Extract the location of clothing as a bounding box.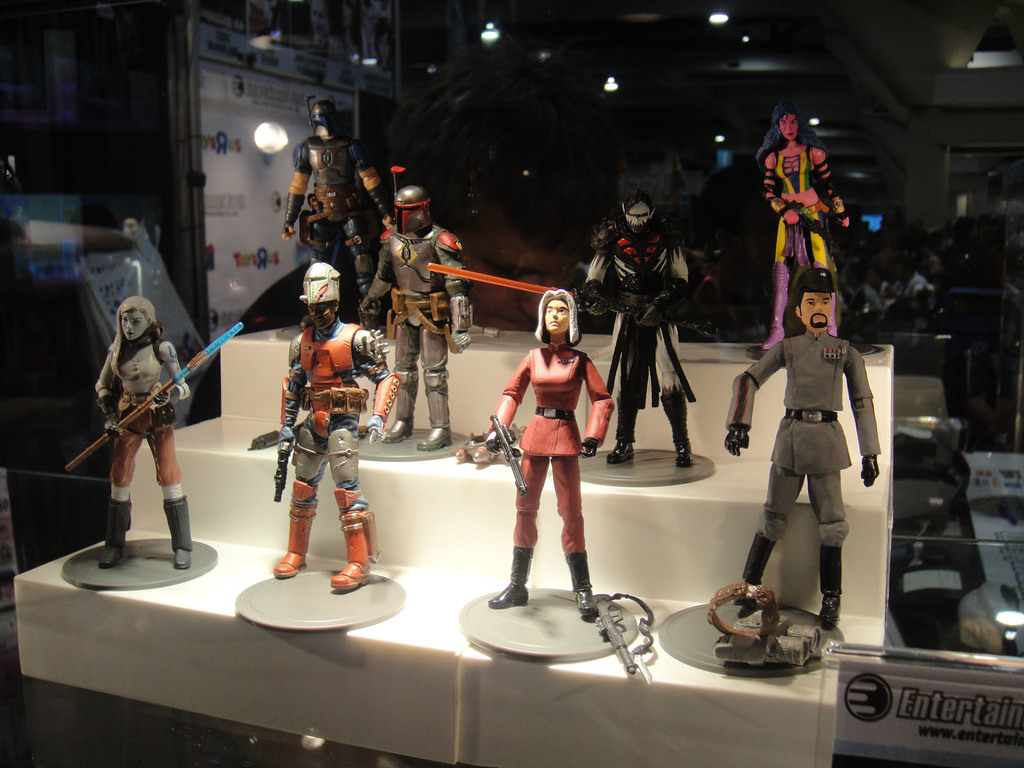
<region>276, 323, 372, 492</region>.
